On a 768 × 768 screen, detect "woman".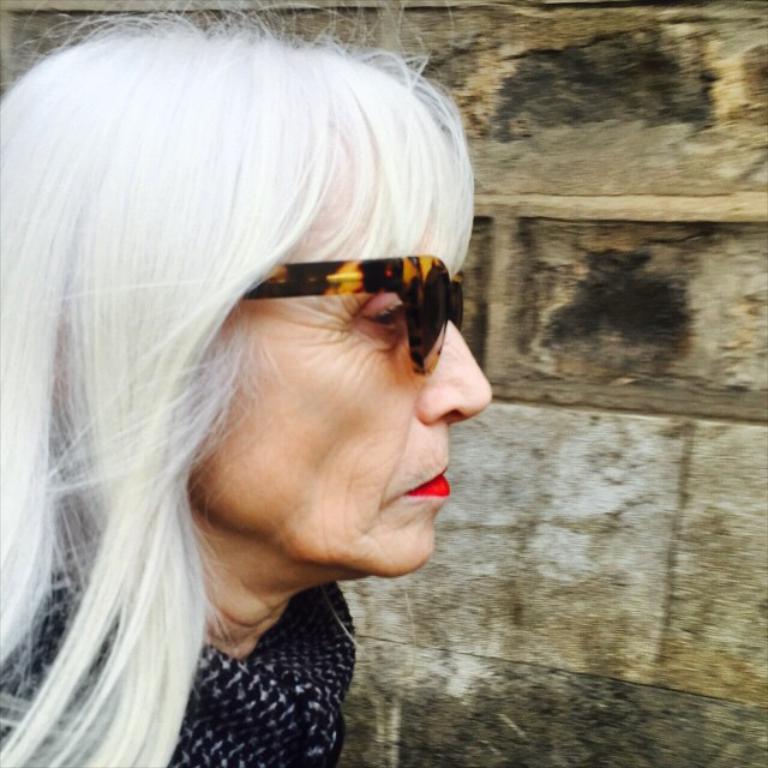
l=0, t=0, r=516, b=767.
